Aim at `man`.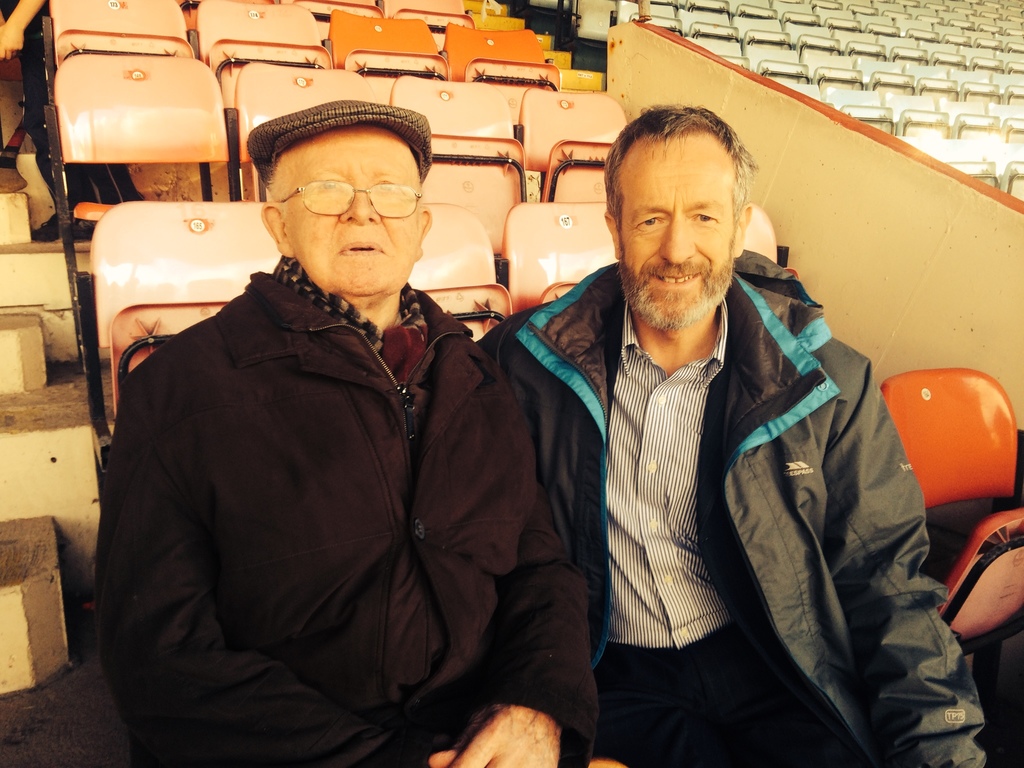
Aimed at [x1=476, y1=105, x2=984, y2=767].
